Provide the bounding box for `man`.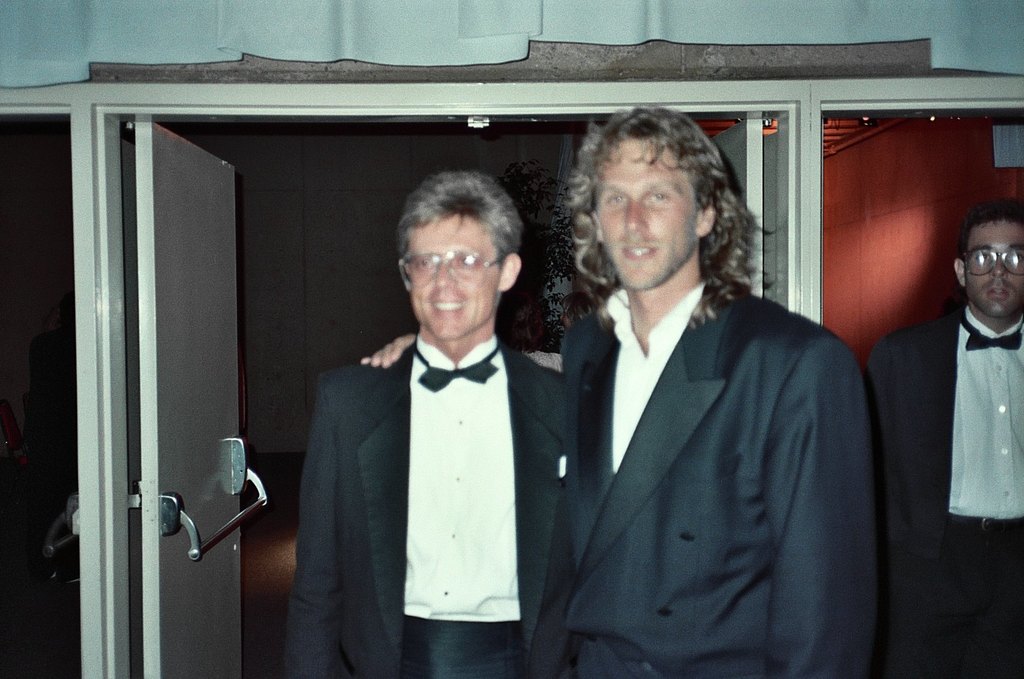
detection(856, 195, 1023, 678).
